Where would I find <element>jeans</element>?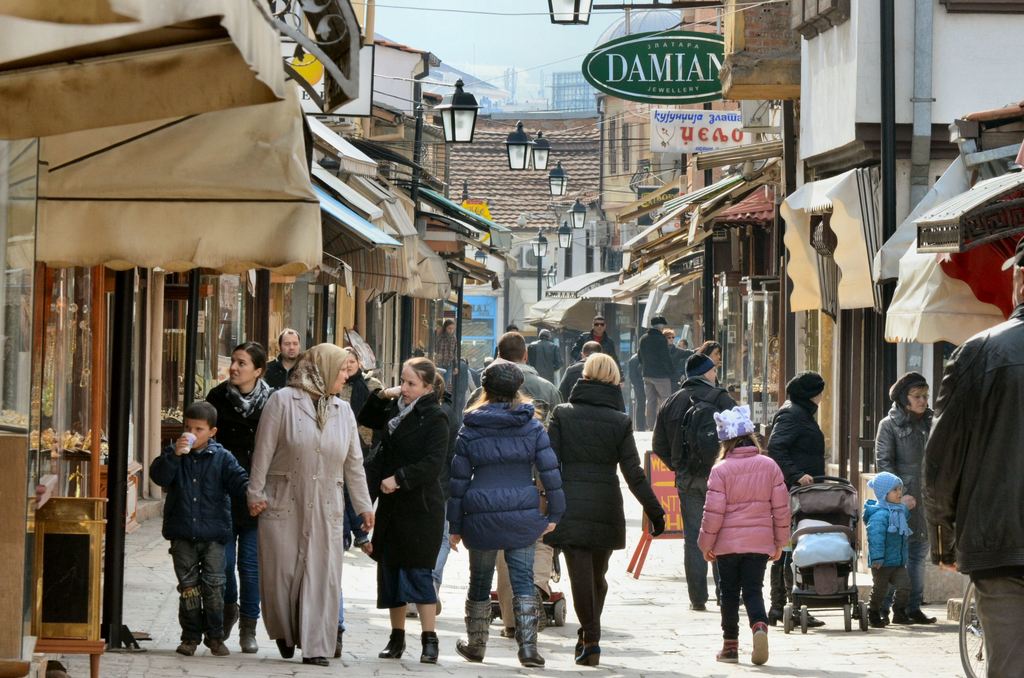
At bbox=(883, 539, 929, 611).
